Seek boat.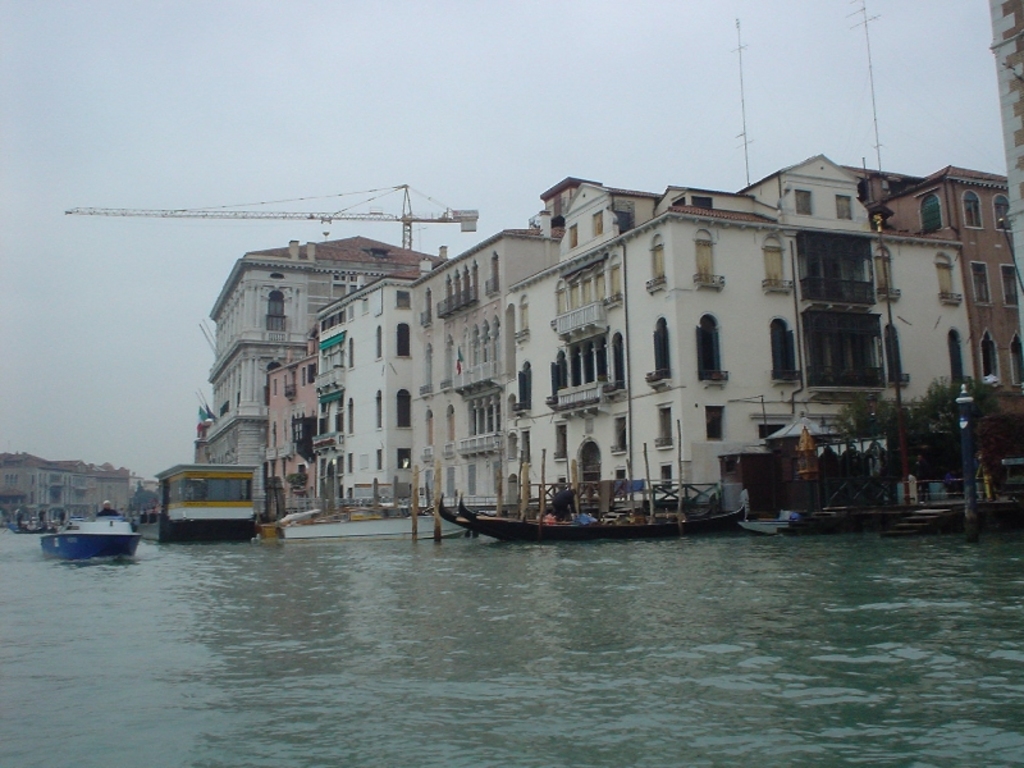
<bbox>433, 485, 716, 538</bbox>.
